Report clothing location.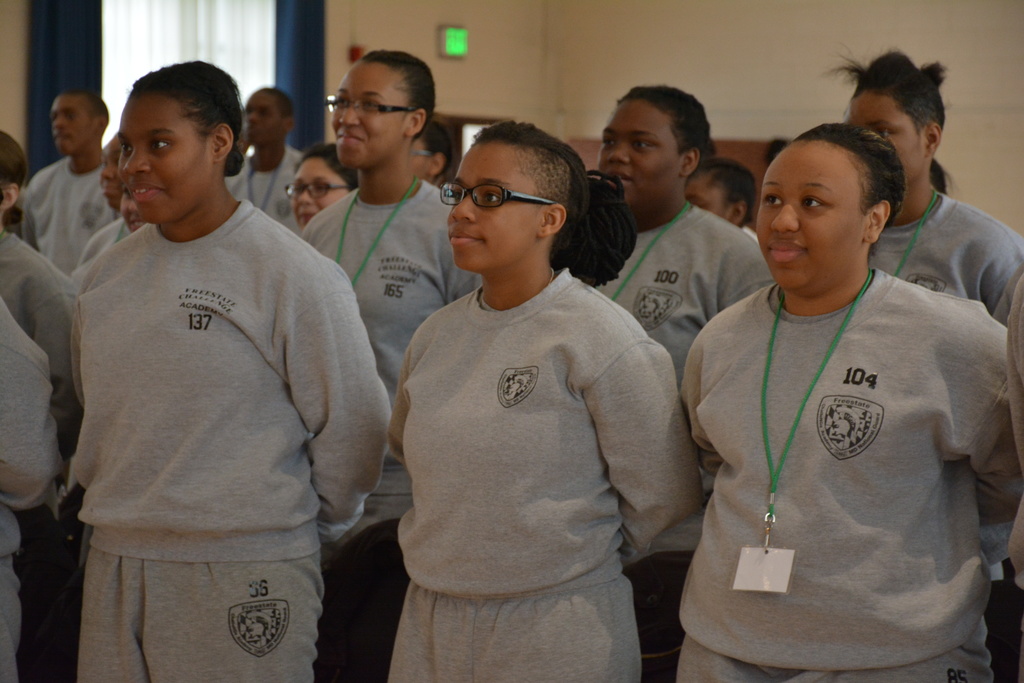
Report: 280, 176, 487, 682.
